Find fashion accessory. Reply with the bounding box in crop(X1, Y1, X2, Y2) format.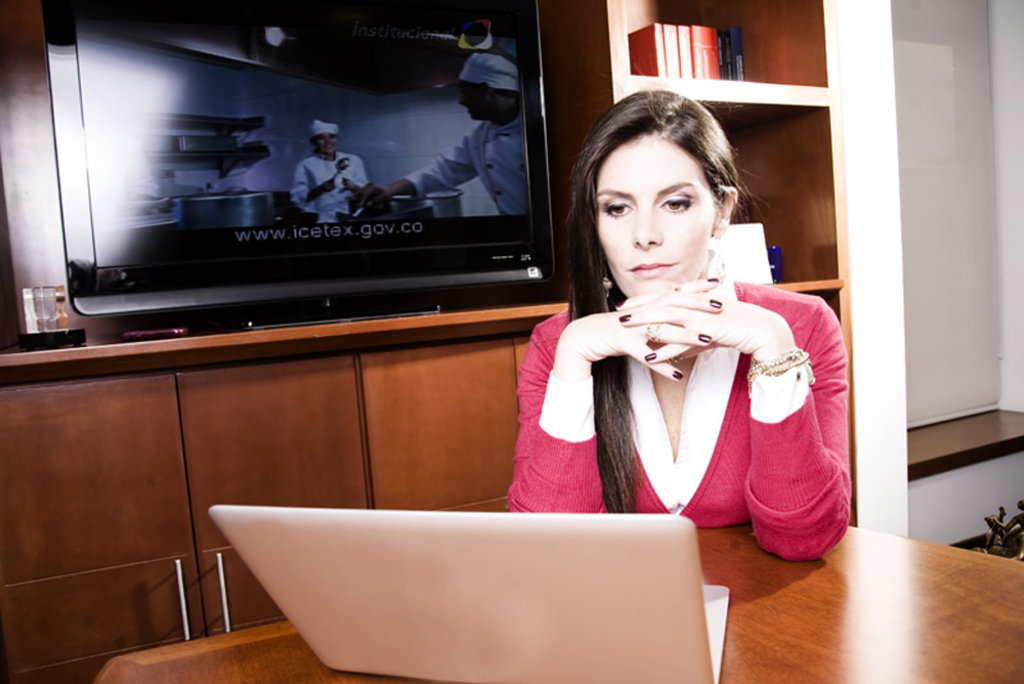
crop(748, 349, 815, 400).
